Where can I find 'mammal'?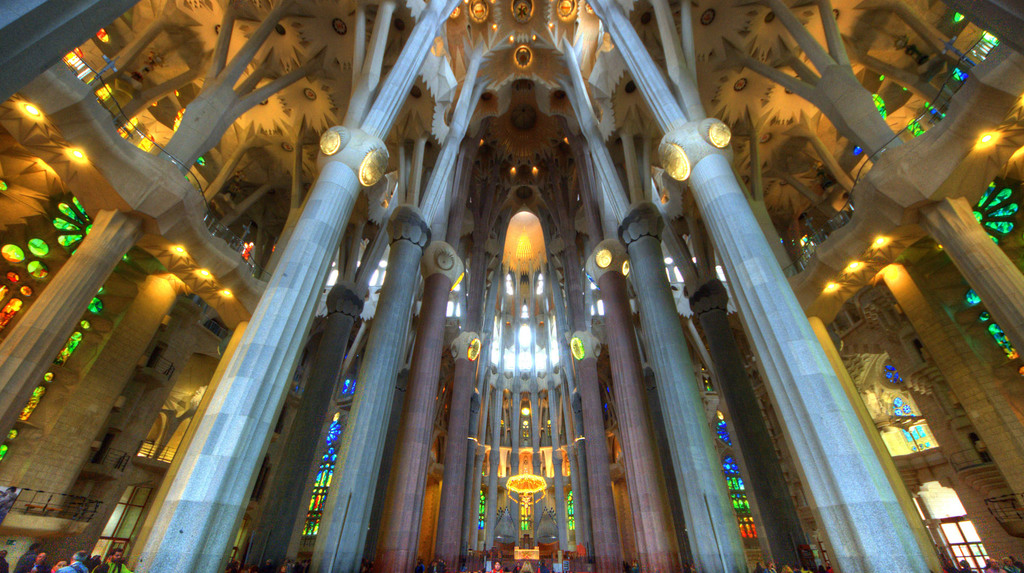
You can find it at 413 558 429 572.
